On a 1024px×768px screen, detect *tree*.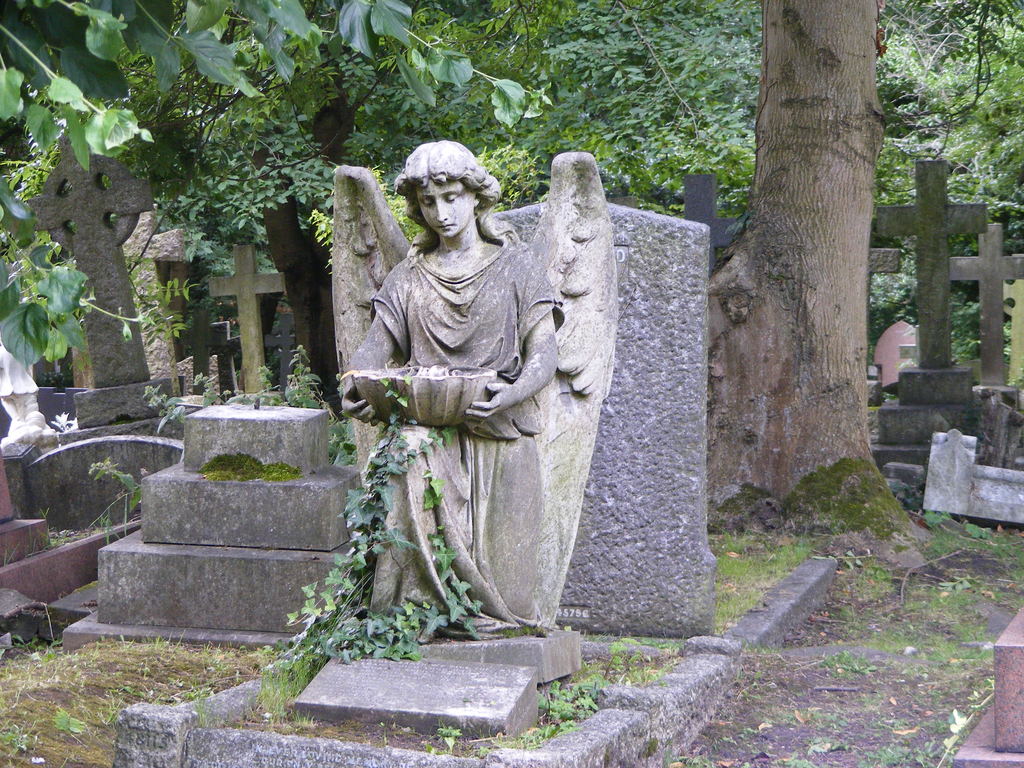
crop(0, 0, 564, 424).
